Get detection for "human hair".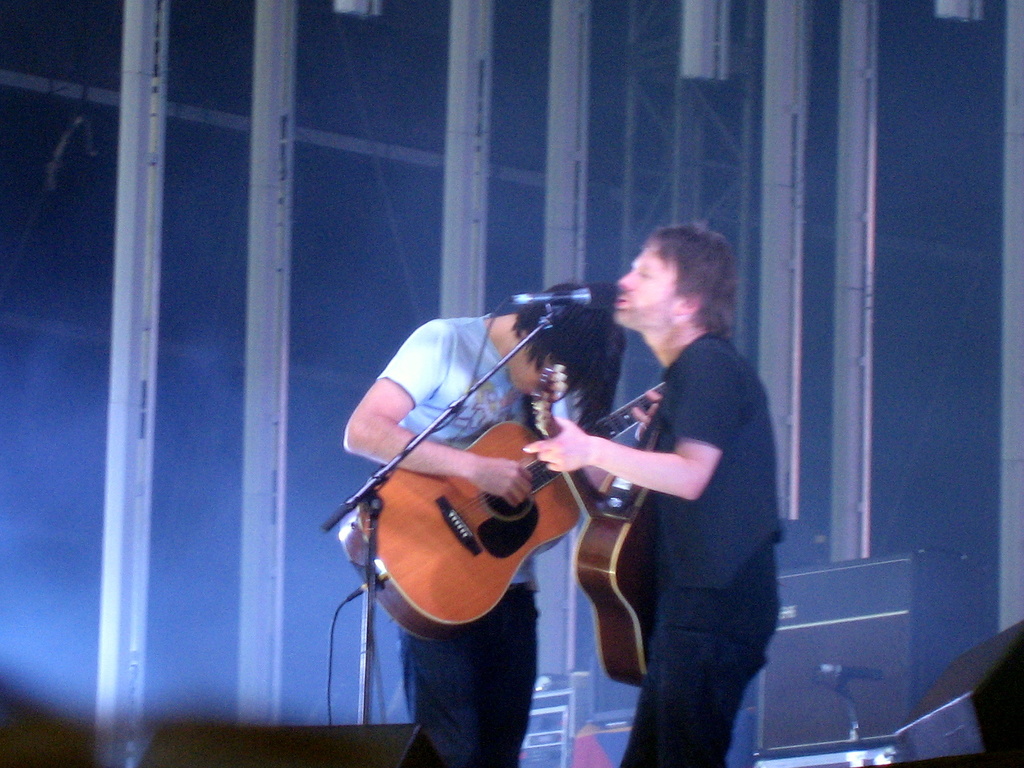
Detection: {"x1": 639, "y1": 224, "x2": 748, "y2": 348}.
